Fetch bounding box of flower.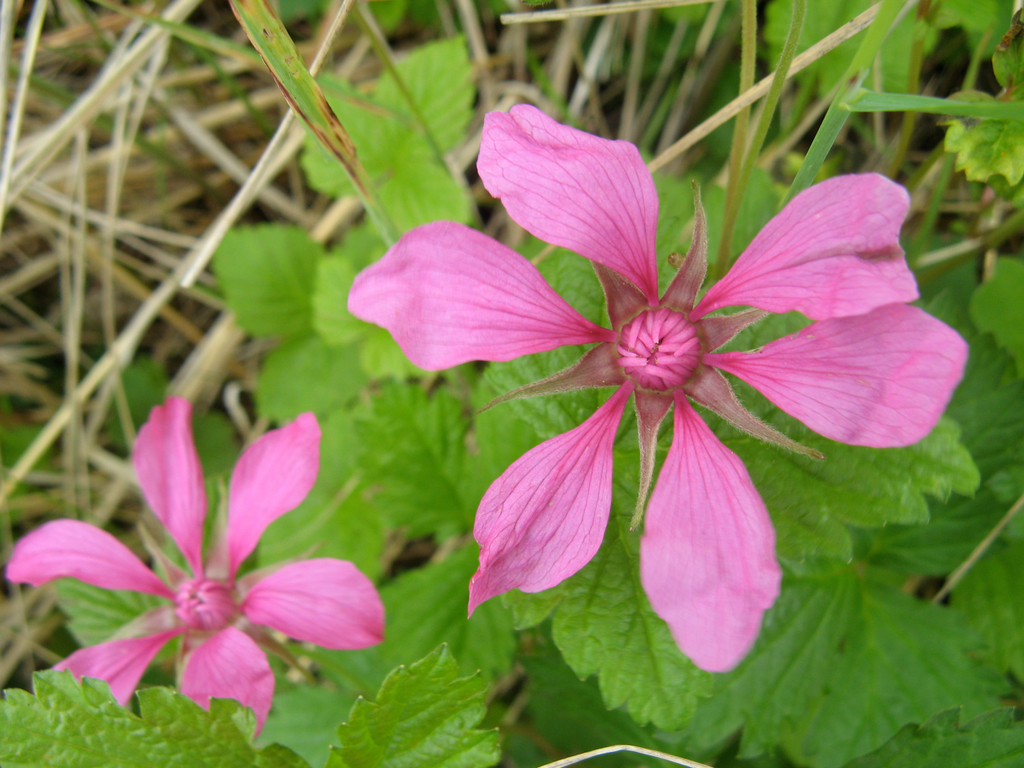
Bbox: {"left": 29, "top": 366, "right": 382, "bottom": 737}.
